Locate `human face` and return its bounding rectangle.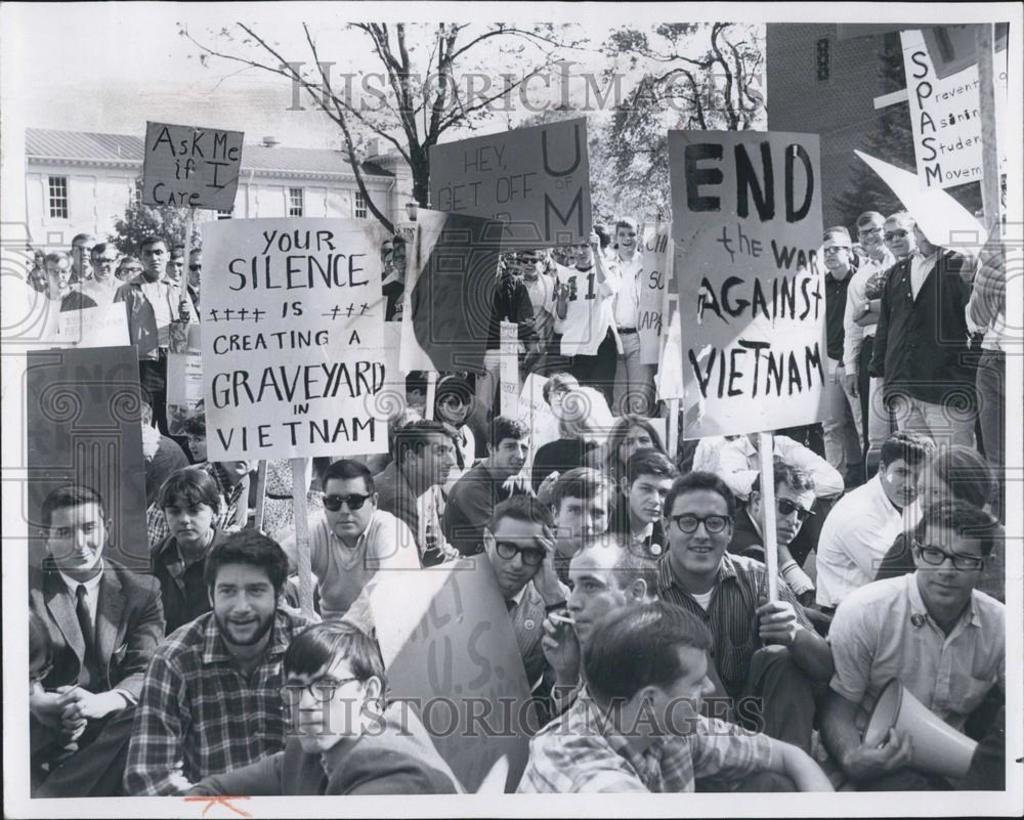
bbox(48, 260, 73, 289).
